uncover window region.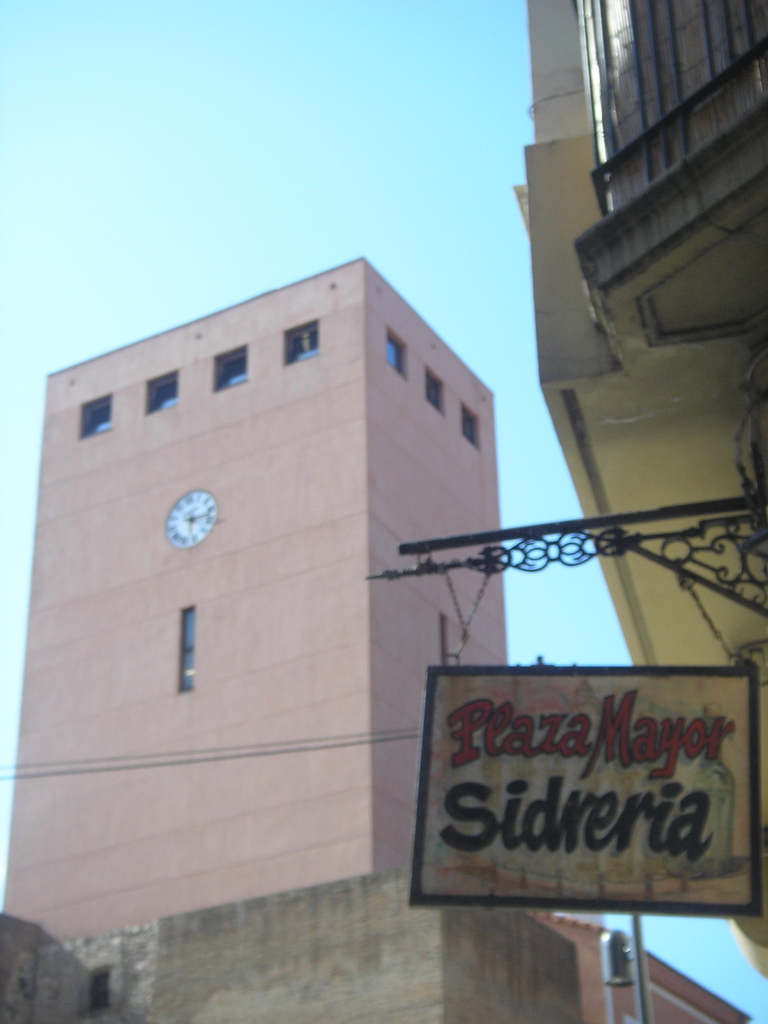
Uncovered: [x1=428, y1=372, x2=444, y2=410].
